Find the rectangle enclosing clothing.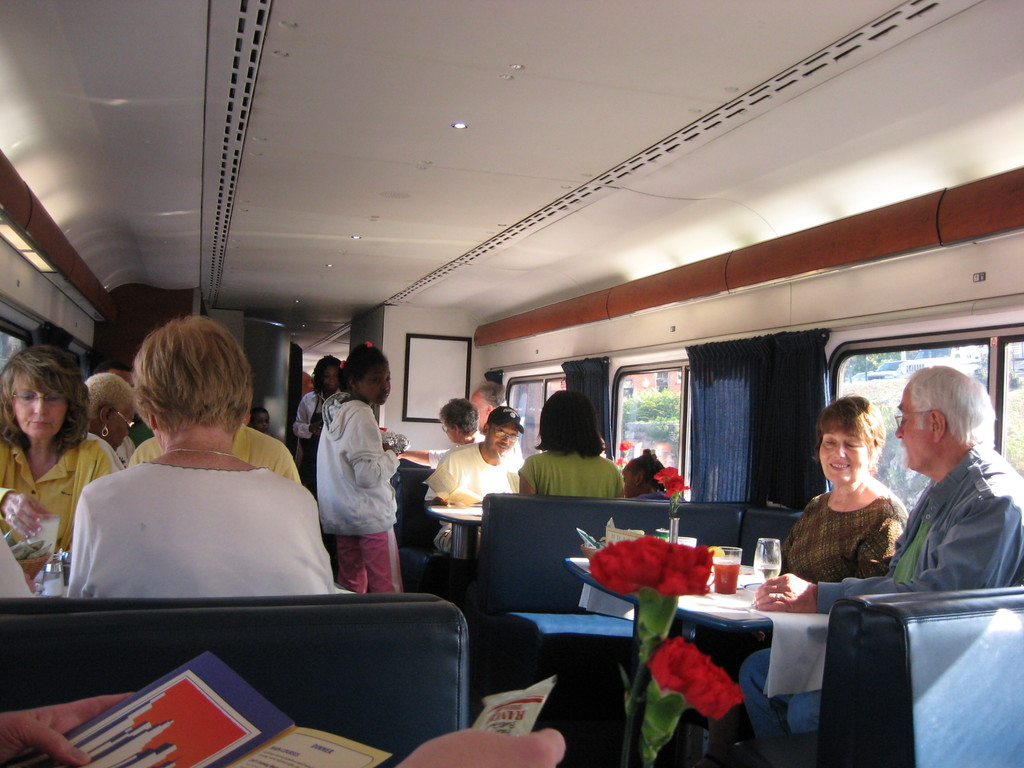
l=77, t=431, r=131, b=477.
